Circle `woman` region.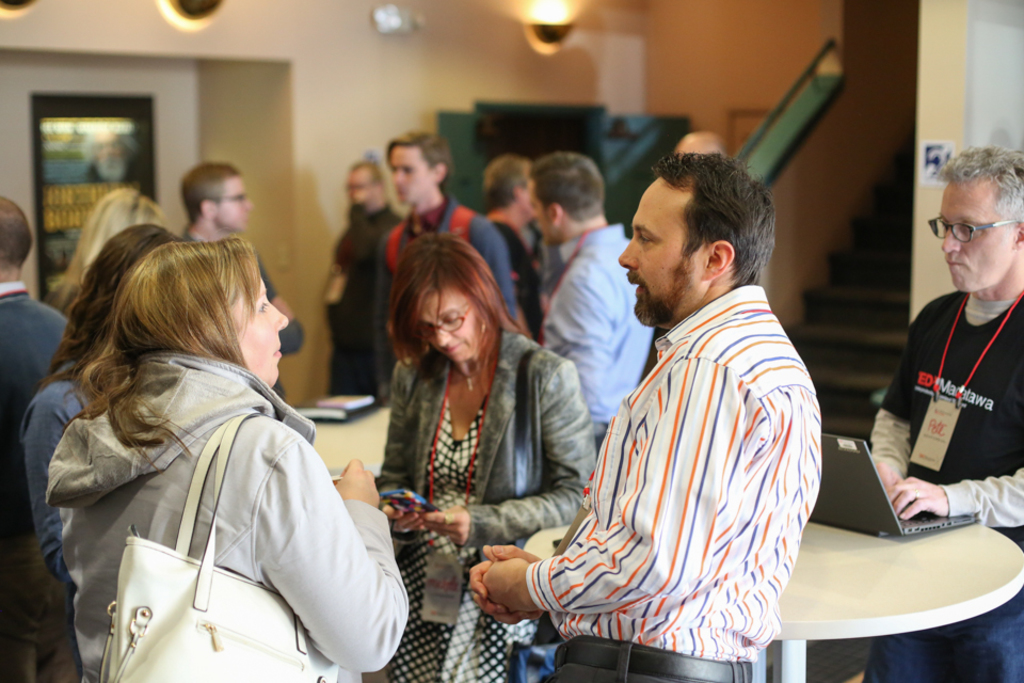
Region: x1=19 y1=223 x2=185 y2=682.
